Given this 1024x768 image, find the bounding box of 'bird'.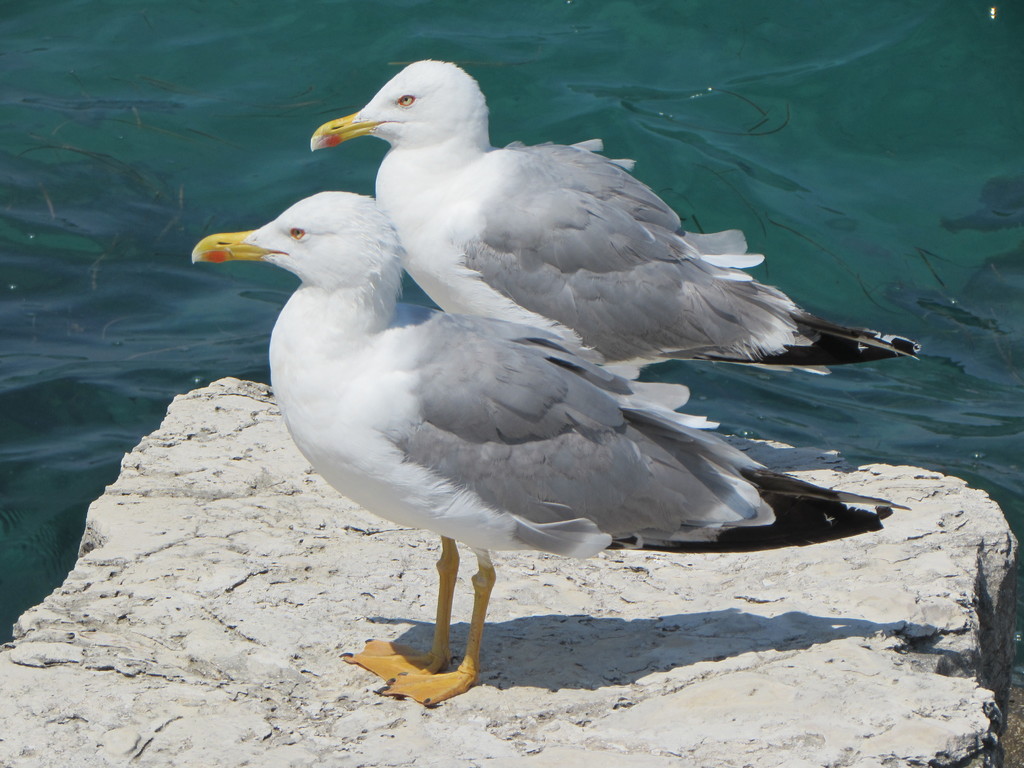
<bbox>308, 54, 919, 390</bbox>.
